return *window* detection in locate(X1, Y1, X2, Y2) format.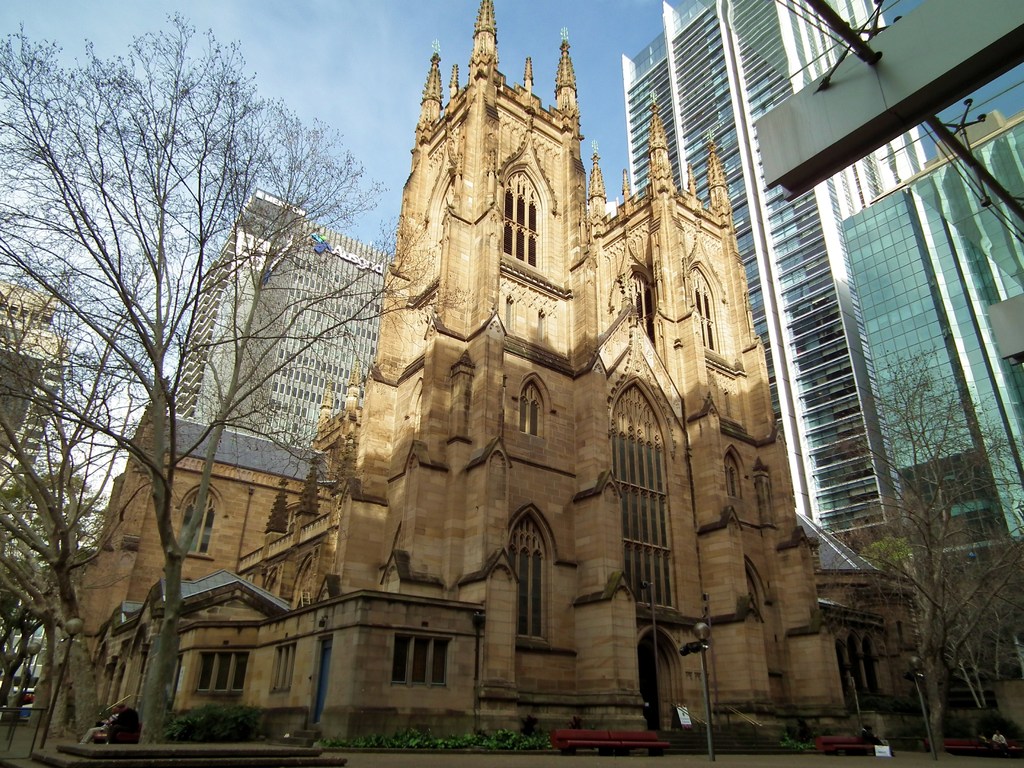
locate(505, 507, 554, 643).
